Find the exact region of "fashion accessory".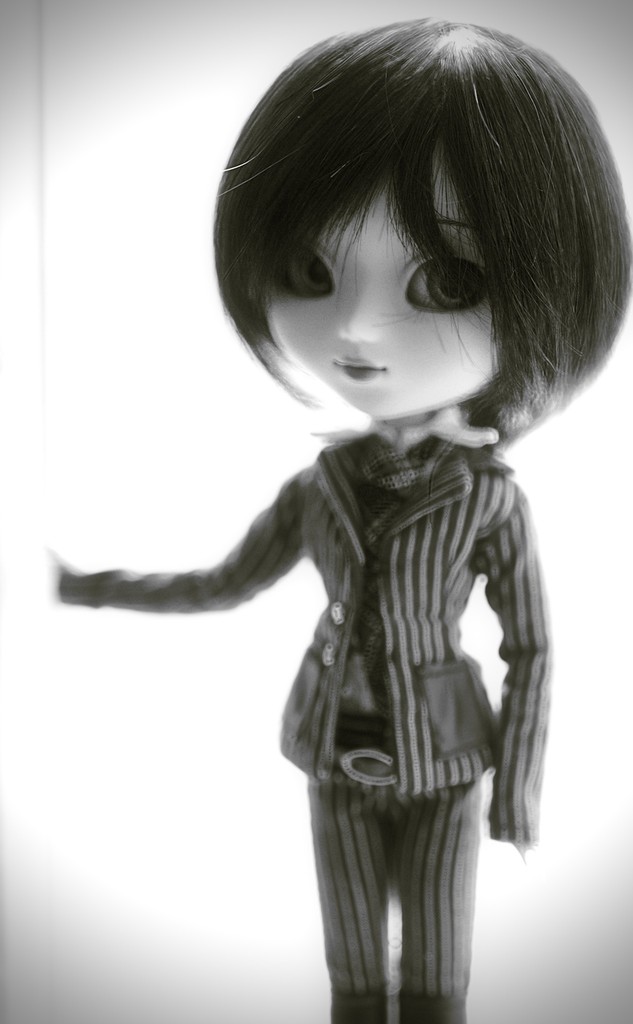
Exact region: [351, 449, 420, 684].
